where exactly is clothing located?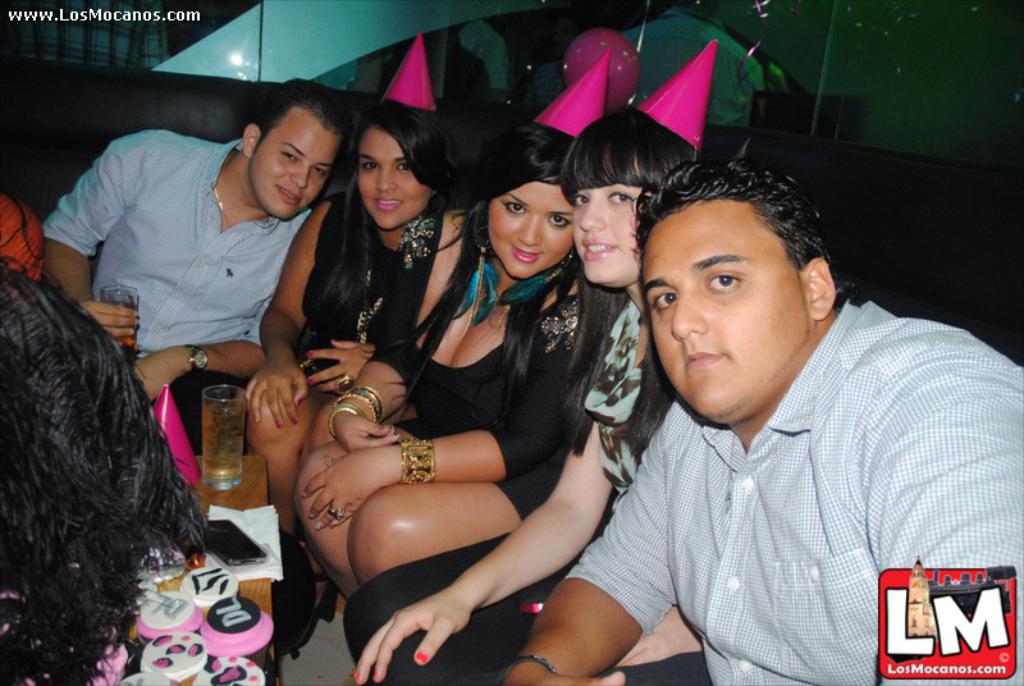
Its bounding box is 552, 288, 1023, 685.
